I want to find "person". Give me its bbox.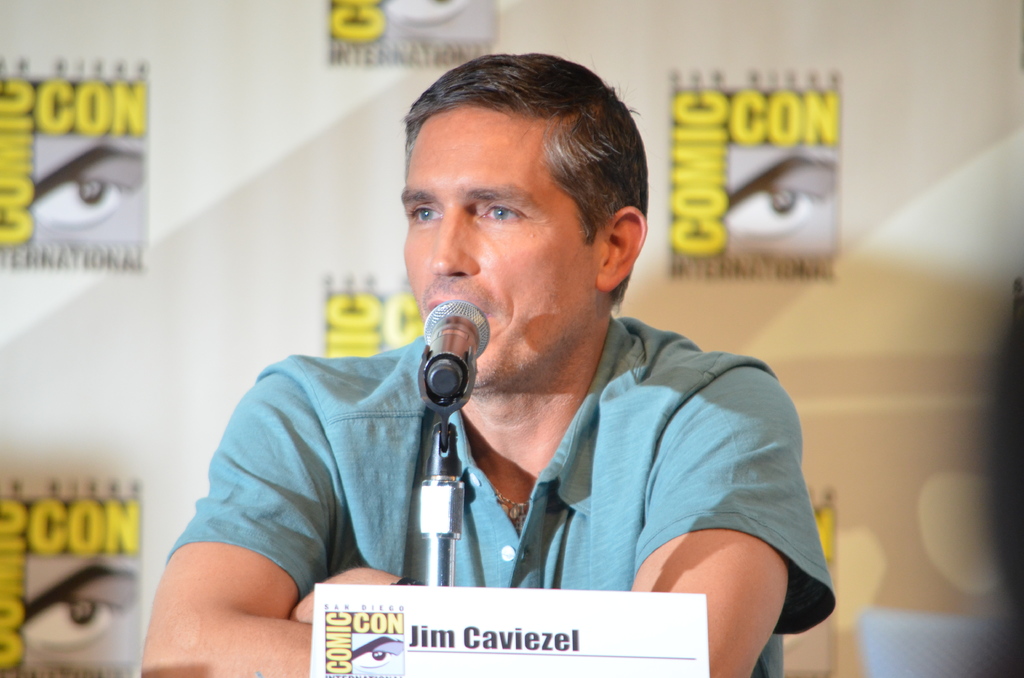
locate(211, 69, 829, 654).
